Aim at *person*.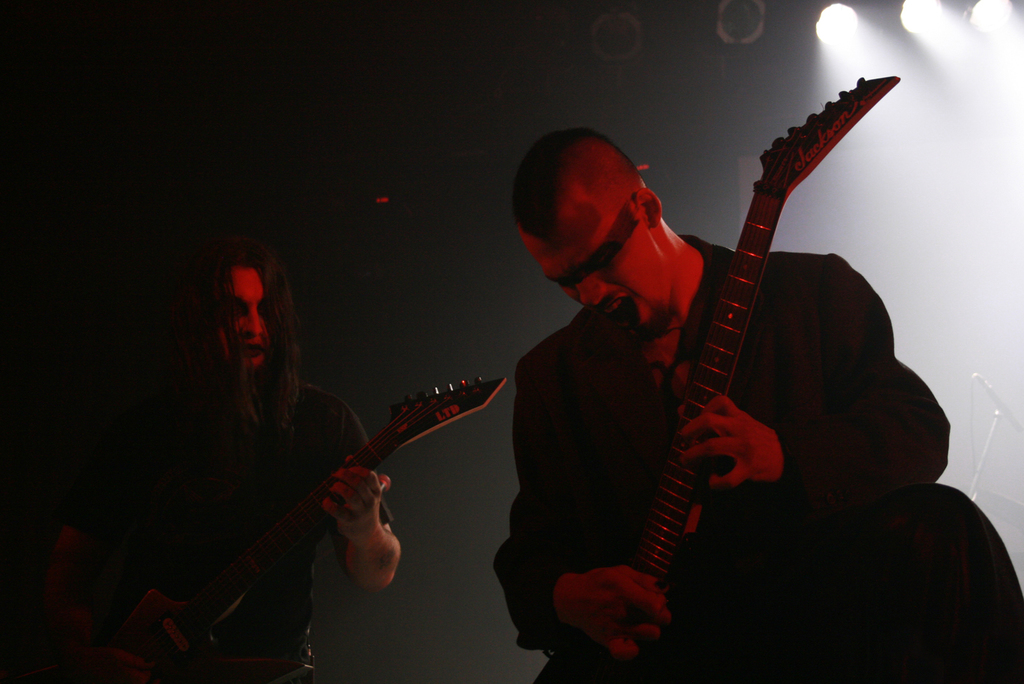
Aimed at x1=34 y1=231 x2=396 y2=683.
